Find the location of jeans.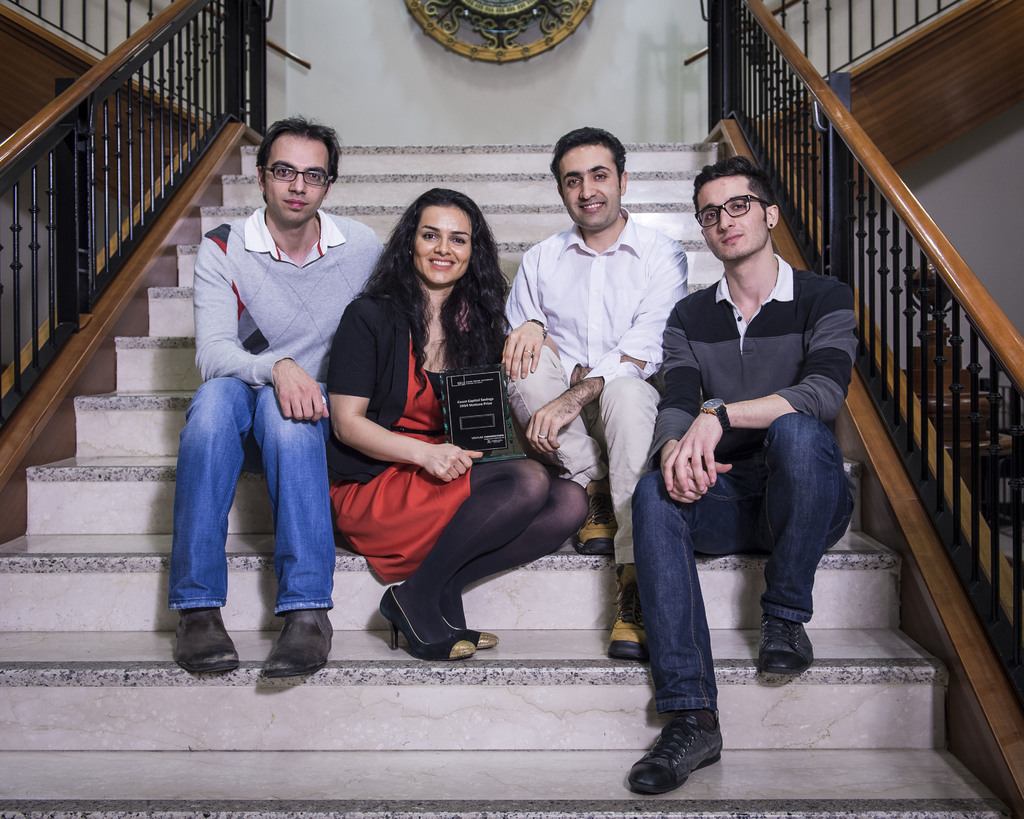
Location: box(634, 414, 855, 706).
